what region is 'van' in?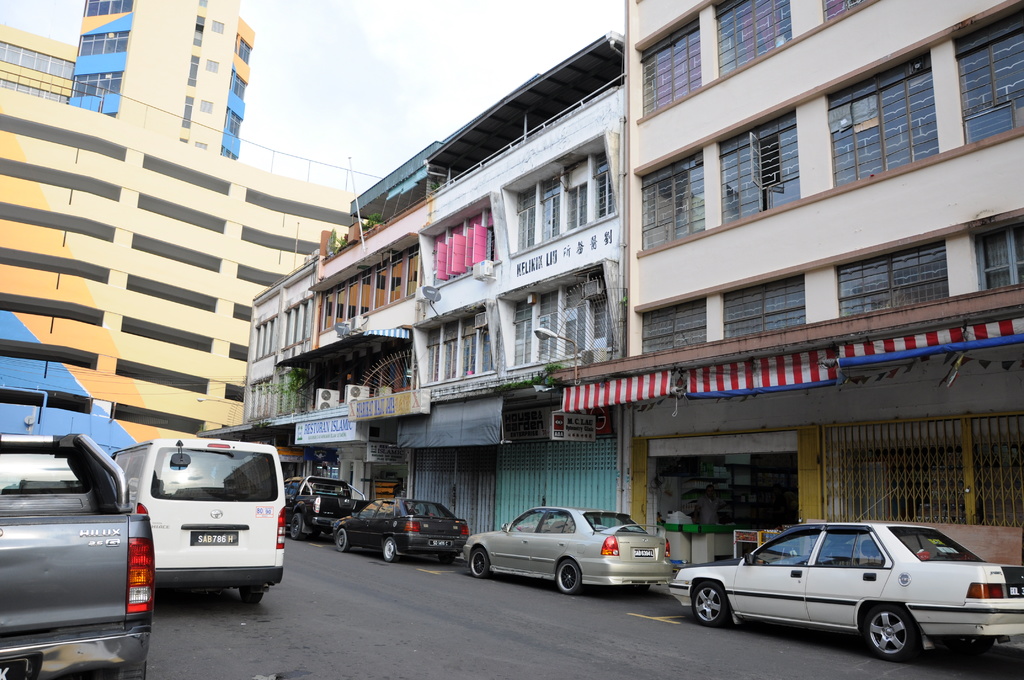
left=110, top=435, right=285, bottom=603.
